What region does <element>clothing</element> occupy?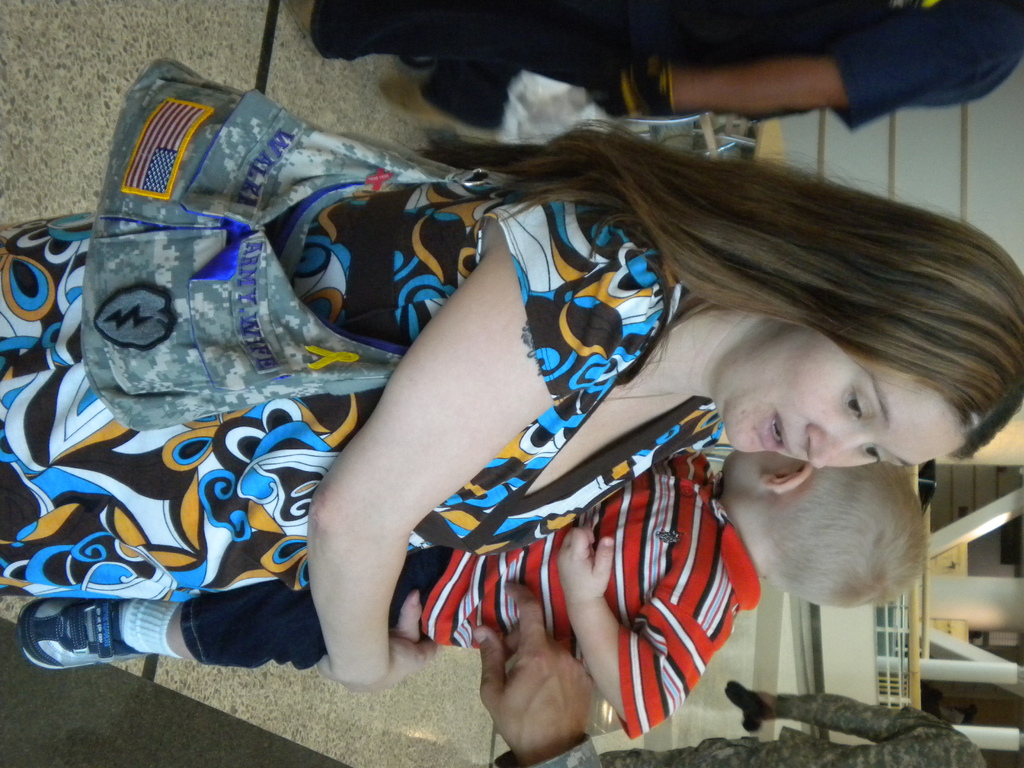
(486, 733, 626, 767).
